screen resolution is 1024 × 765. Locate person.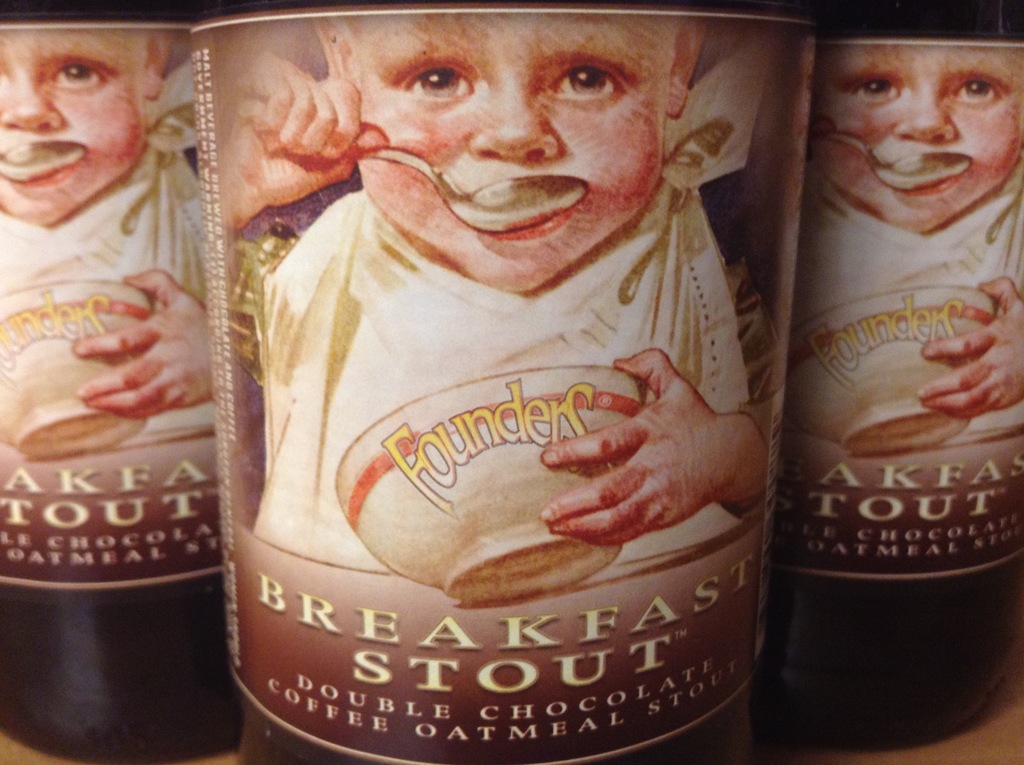
0 12 230 460.
